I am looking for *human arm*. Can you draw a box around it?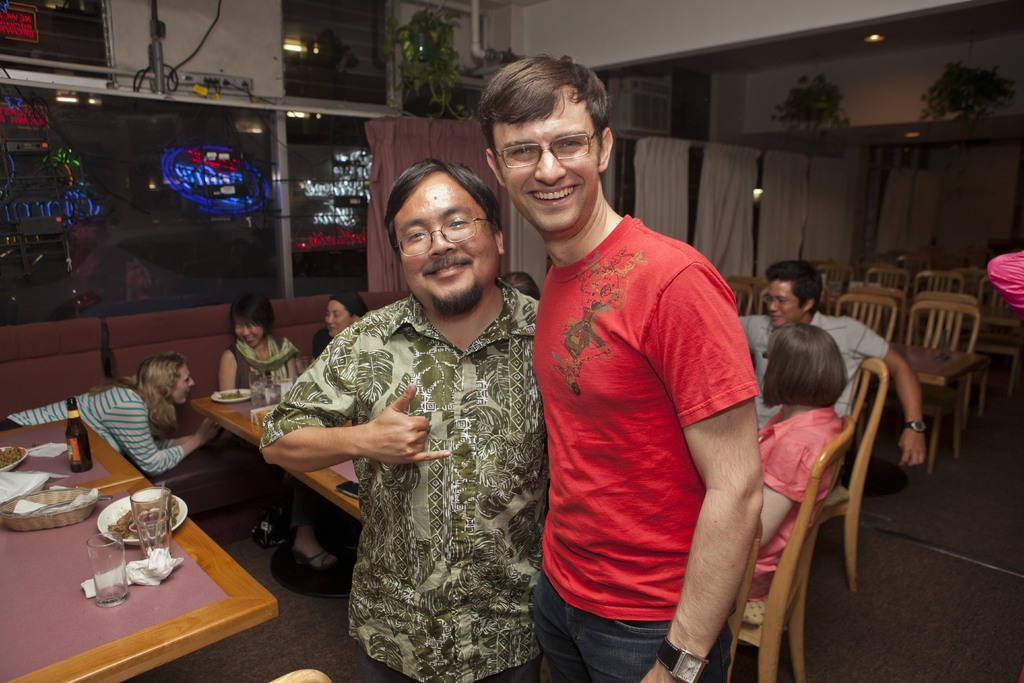
Sure, the bounding box is [687, 352, 779, 665].
